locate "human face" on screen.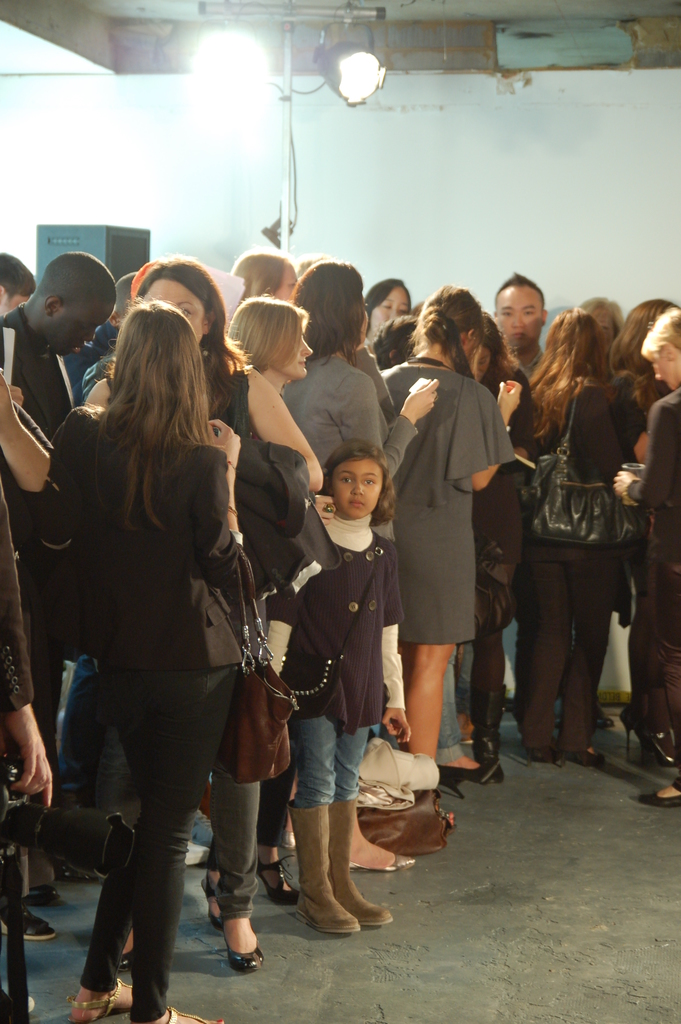
On screen at [x1=144, y1=280, x2=201, y2=342].
